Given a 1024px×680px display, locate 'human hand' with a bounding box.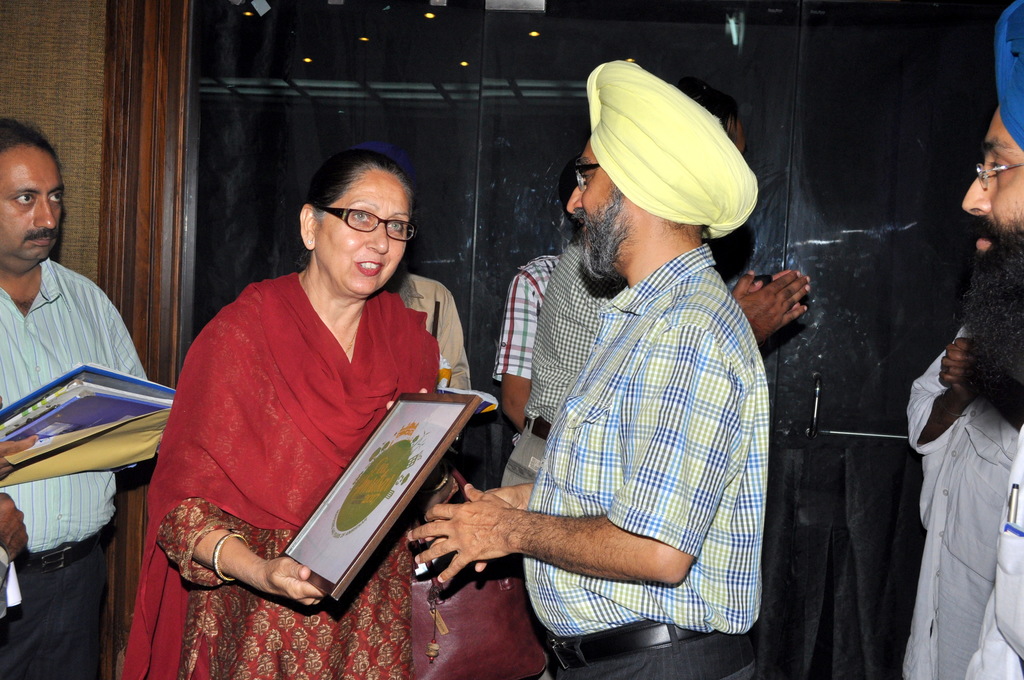
Located: 0:492:33:562.
